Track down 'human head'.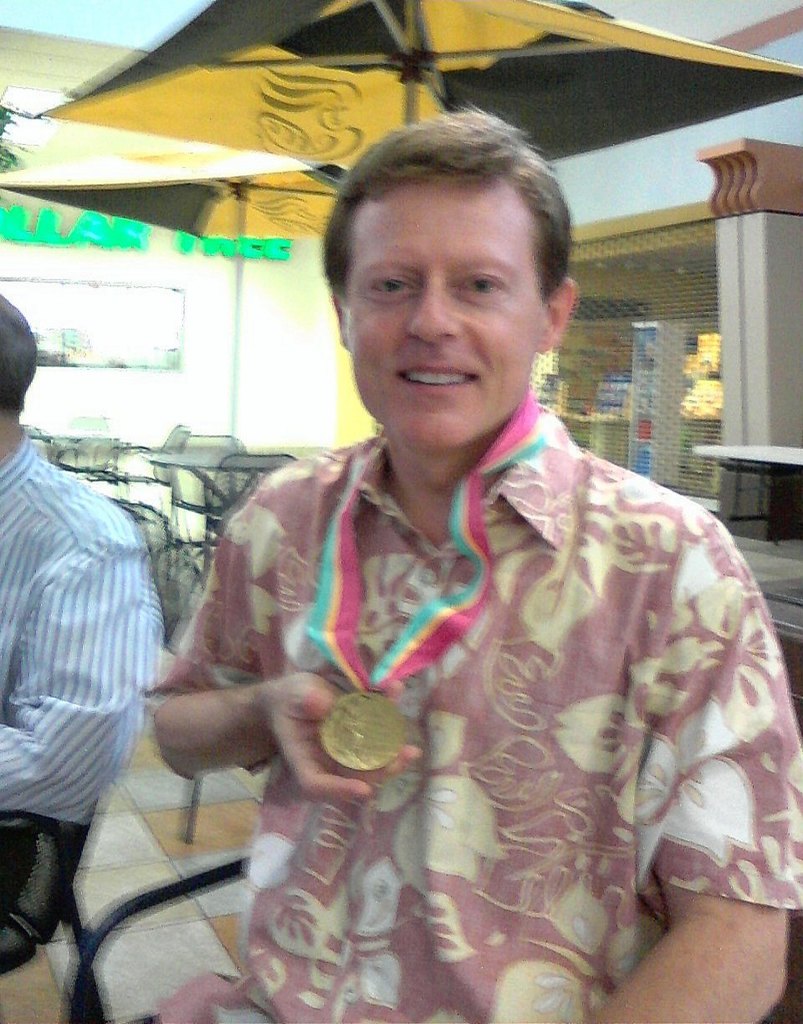
Tracked to region(318, 101, 581, 383).
